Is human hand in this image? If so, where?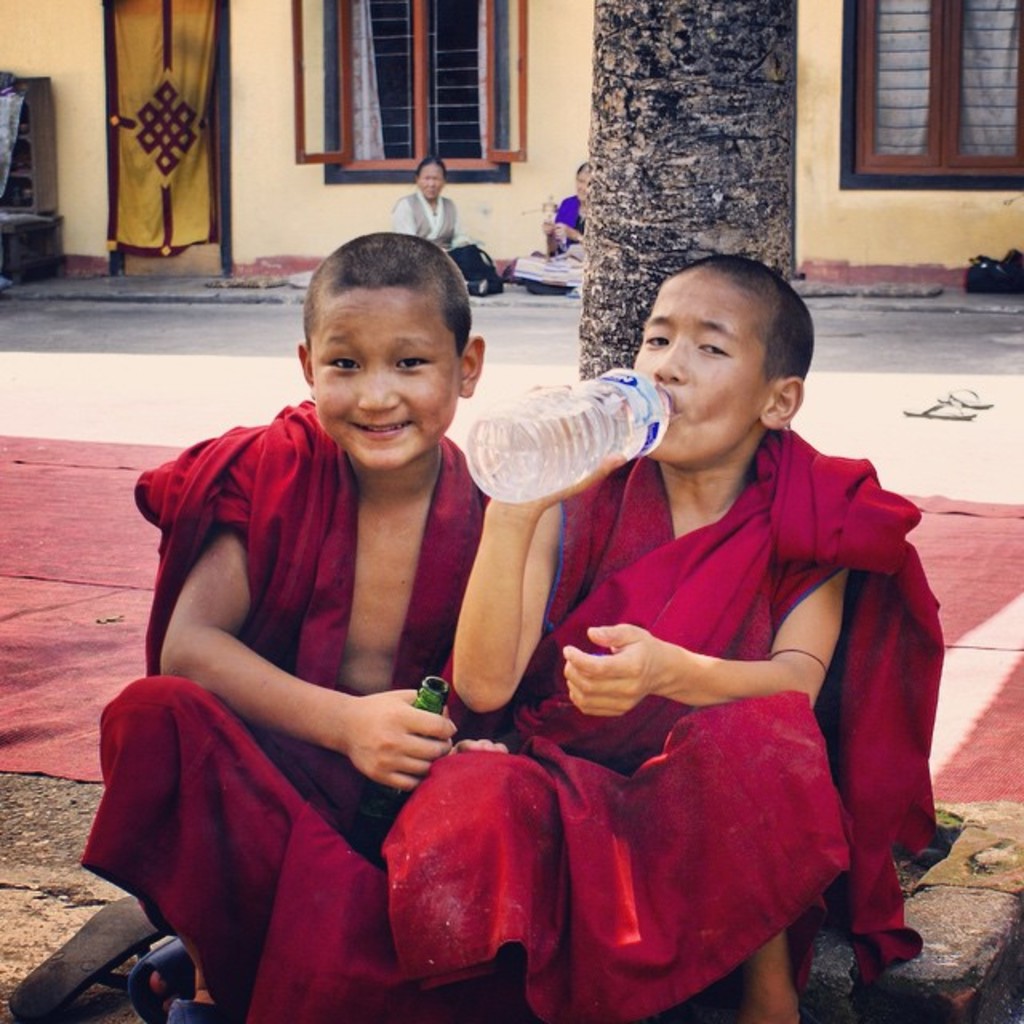
Yes, at region(563, 622, 656, 715).
